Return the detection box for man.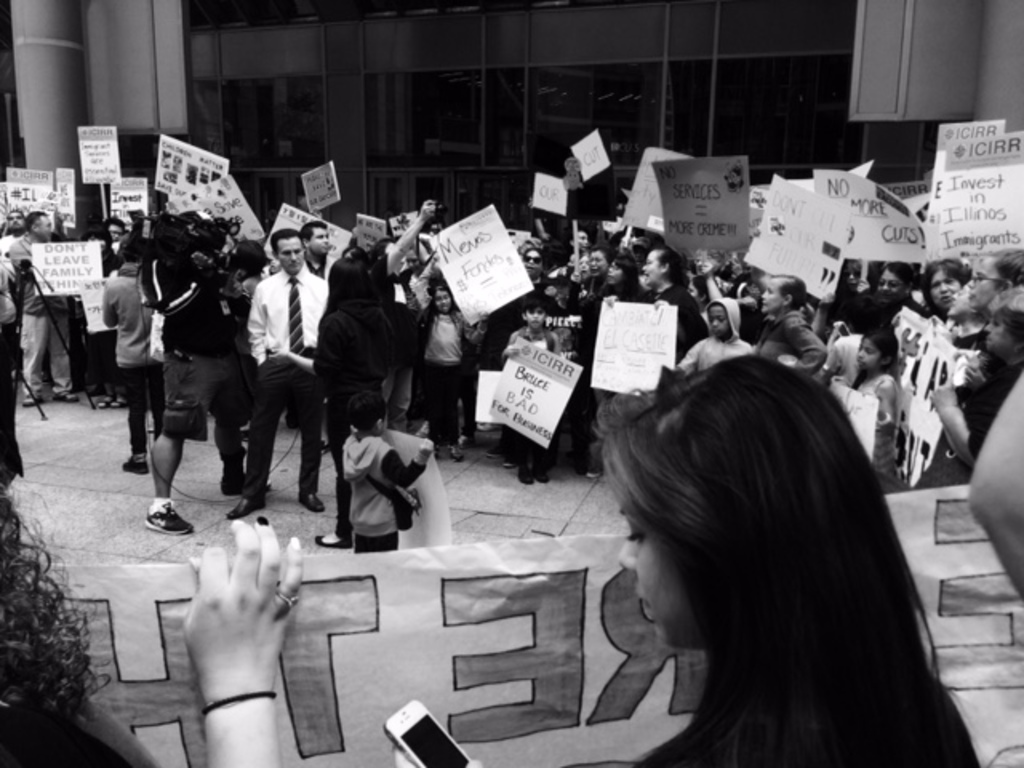
<region>224, 221, 310, 534</region>.
